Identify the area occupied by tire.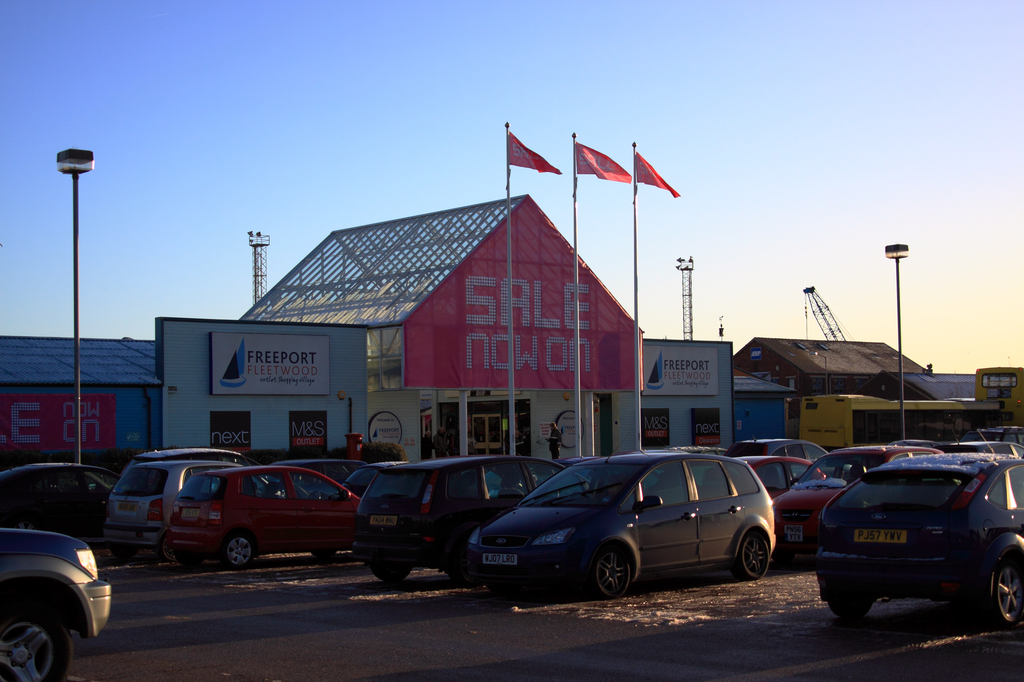
Area: <bbox>826, 589, 881, 617</bbox>.
